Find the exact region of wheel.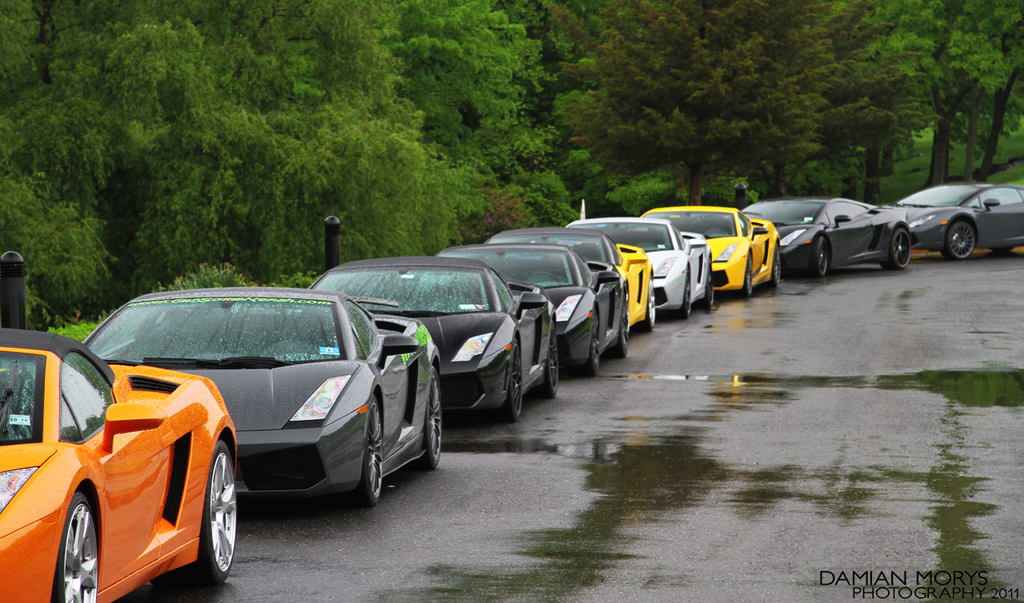
Exact region: {"x1": 940, "y1": 219, "x2": 981, "y2": 260}.
